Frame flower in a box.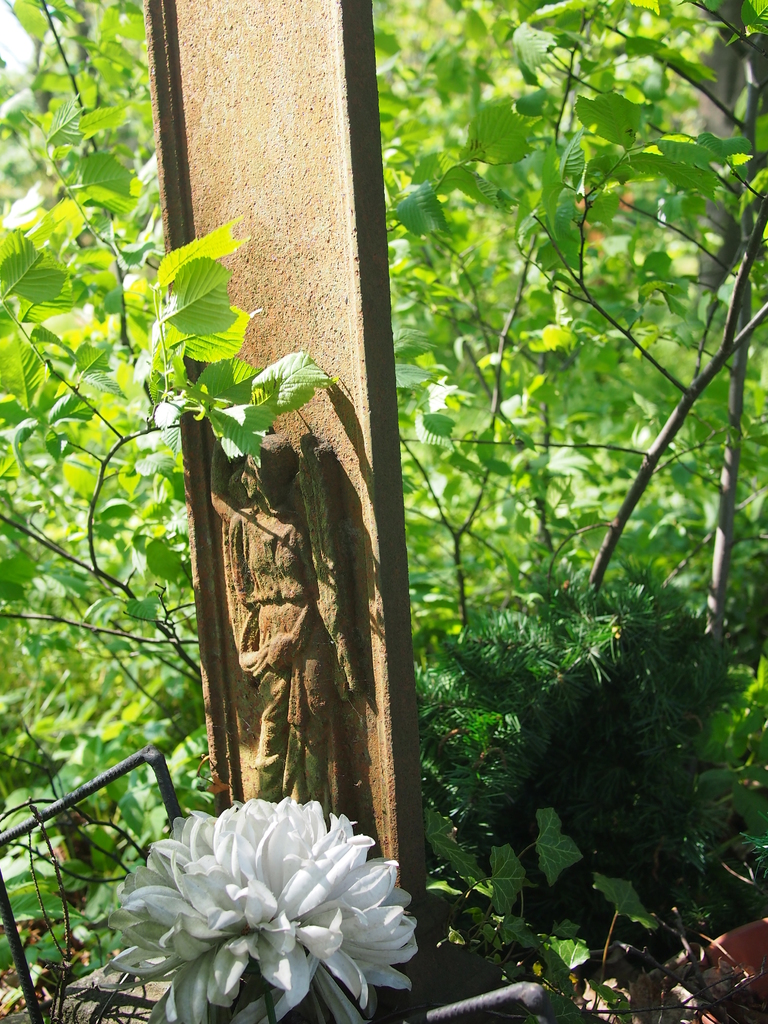
BBox(108, 781, 418, 1011).
